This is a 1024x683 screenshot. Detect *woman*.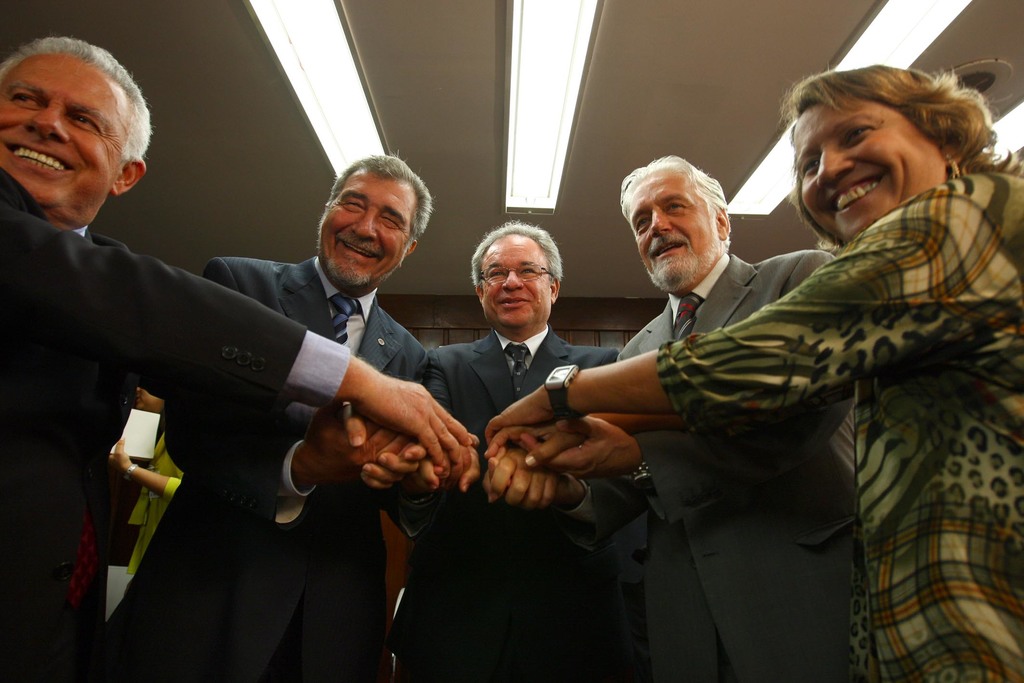
crop(105, 386, 189, 587).
